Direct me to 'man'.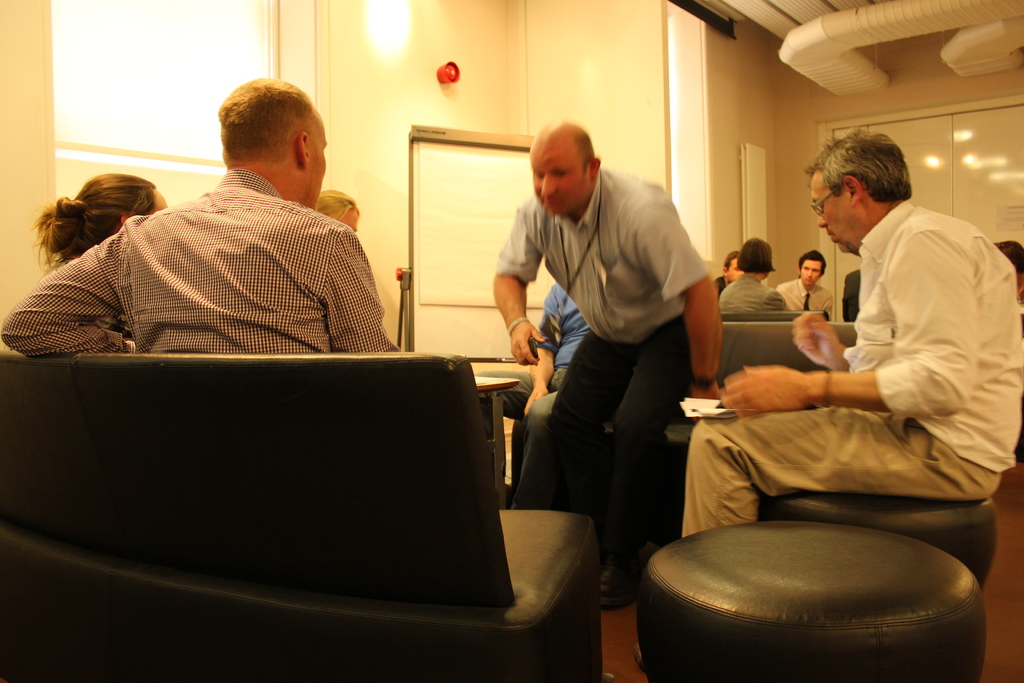
Direction: <box>486,117,725,607</box>.
